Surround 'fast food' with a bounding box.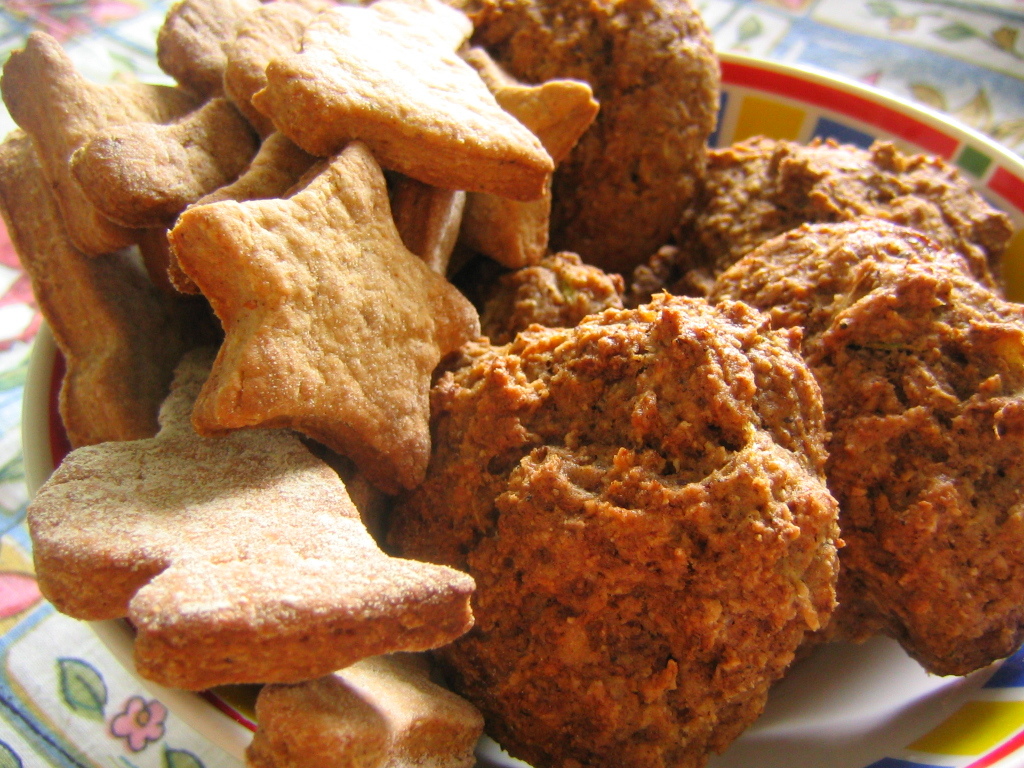
box=[37, 0, 966, 729].
